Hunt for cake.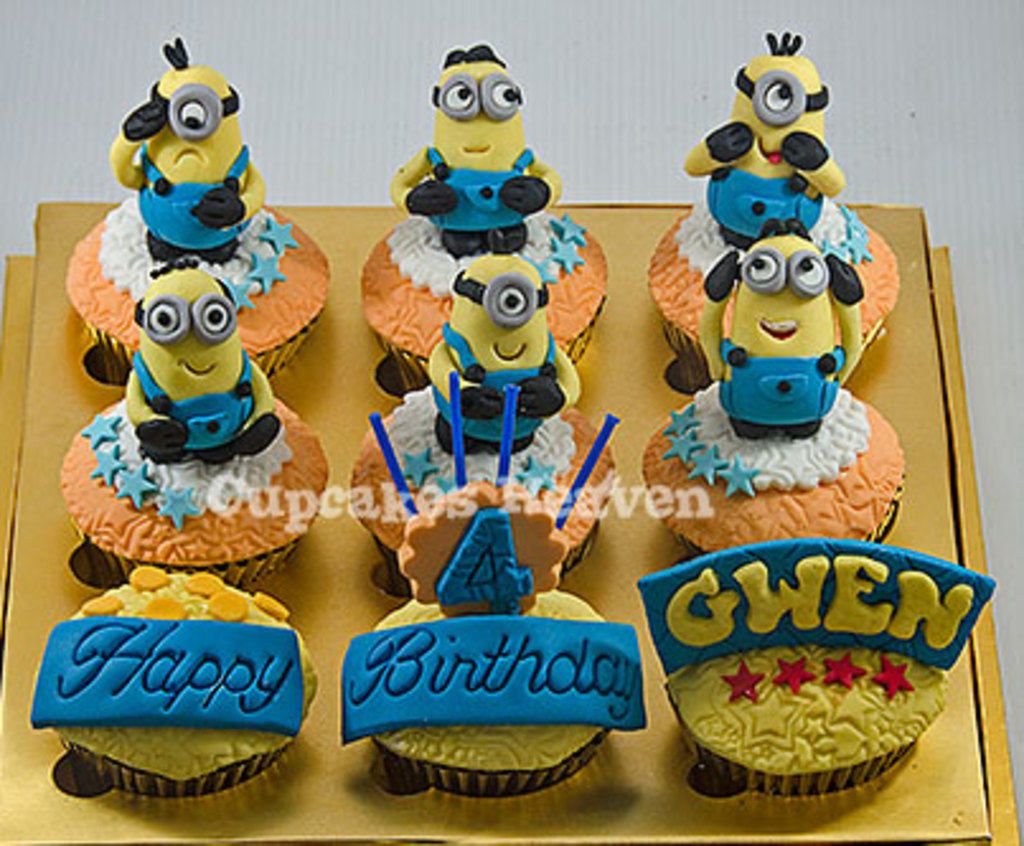
Hunted down at left=635, top=234, right=912, bottom=551.
